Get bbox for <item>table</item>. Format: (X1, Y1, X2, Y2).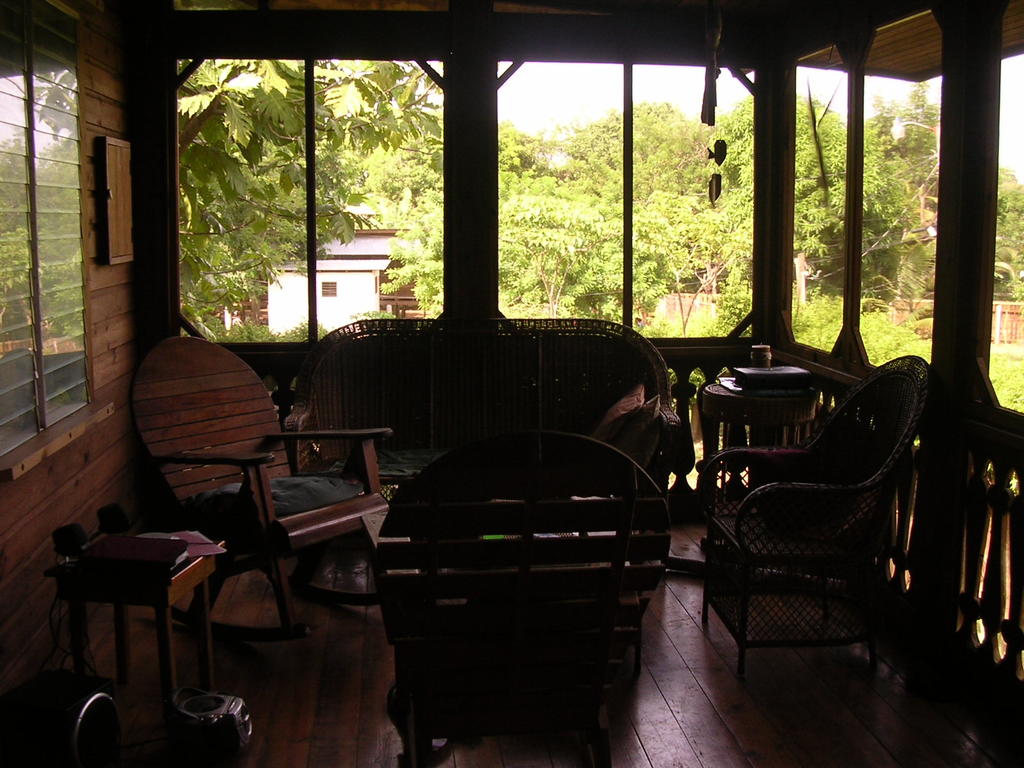
(689, 378, 825, 491).
